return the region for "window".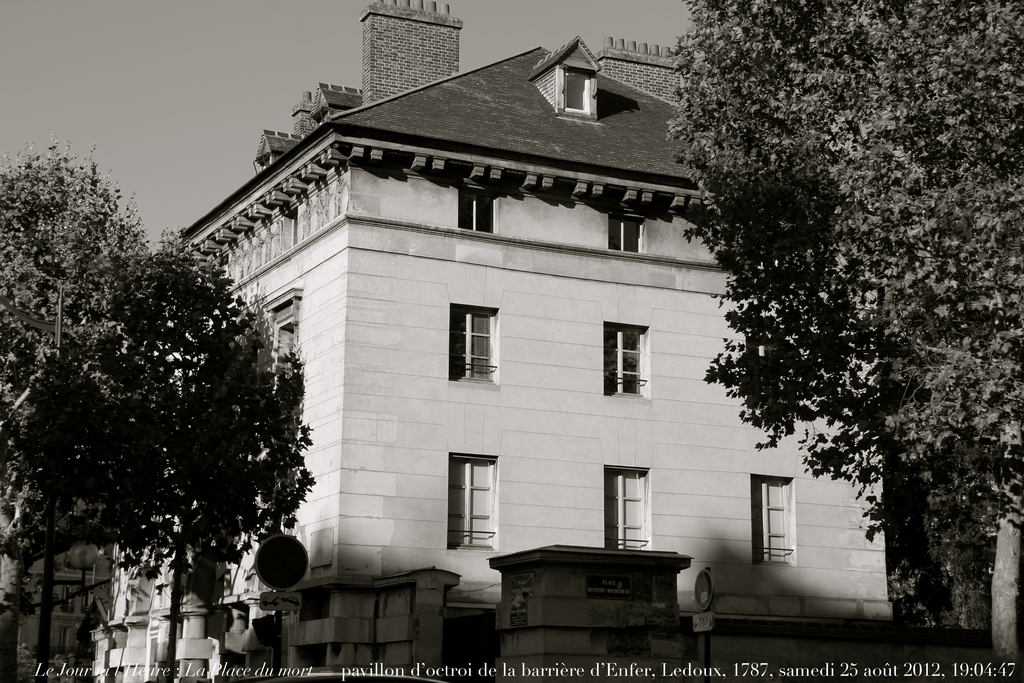
rect(604, 208, 648, 256).
